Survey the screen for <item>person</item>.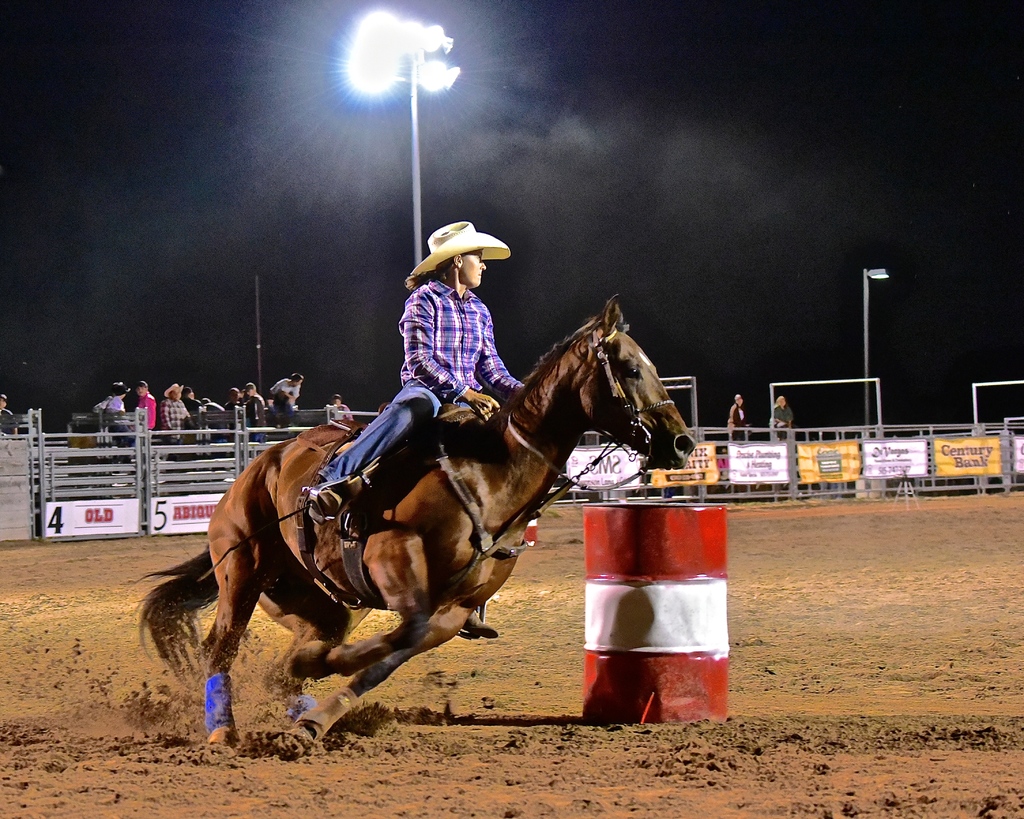
Survey found: <box>330,394,355,426</box>.
